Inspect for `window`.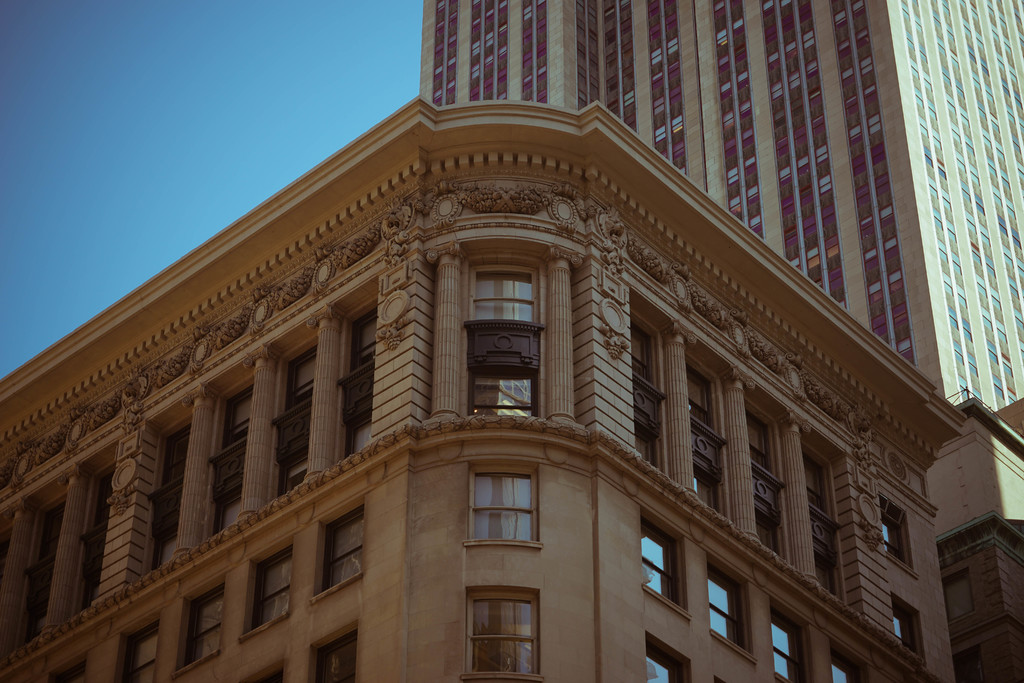
Inspection: {"x1": 458, "y1": 470, "x2": 547, "y2": 557}.
